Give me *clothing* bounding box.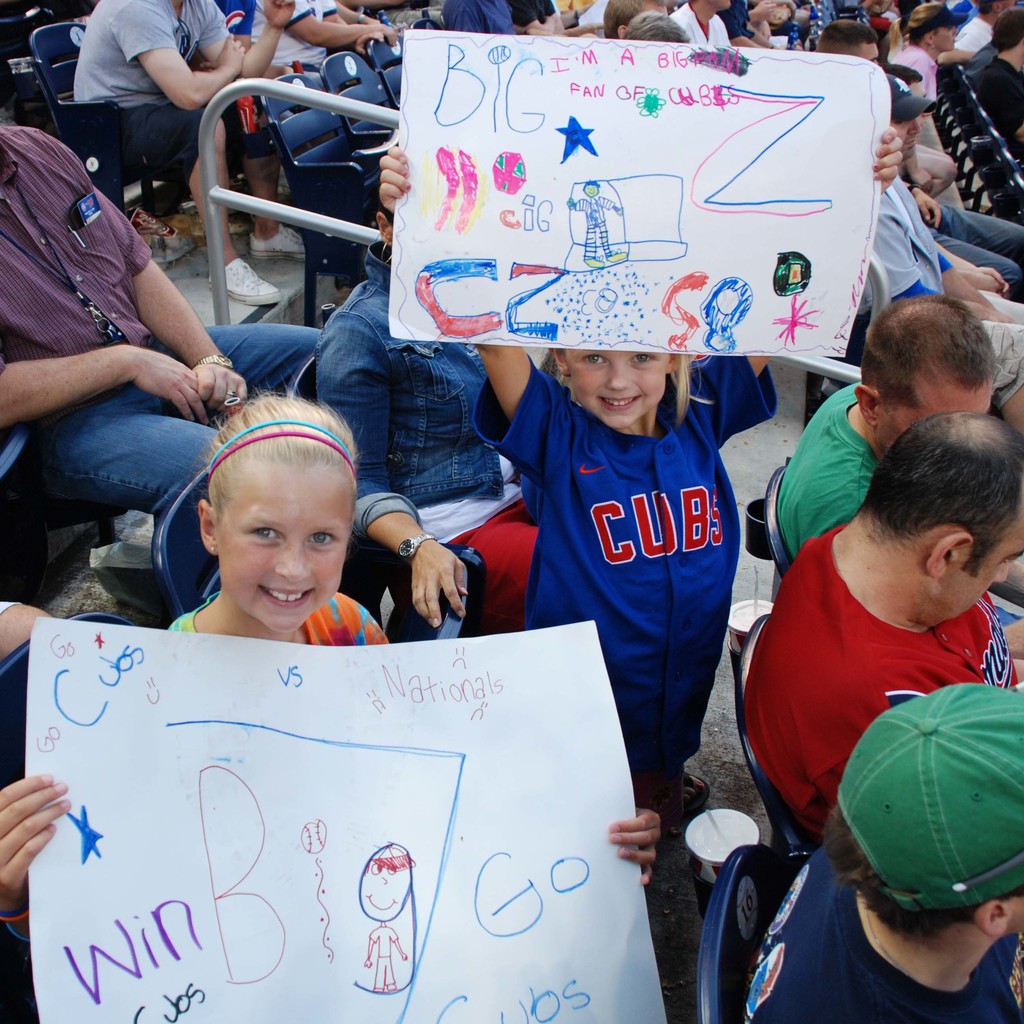
[445, 0, 515, 40].
